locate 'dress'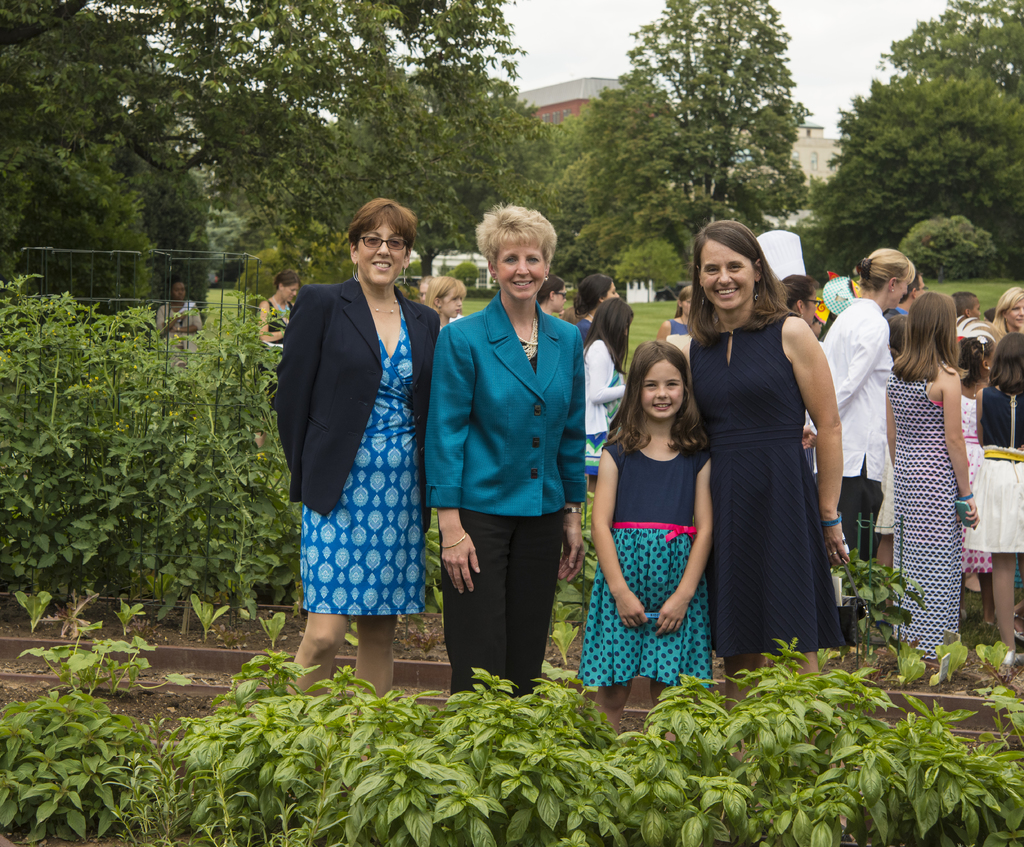
Rect(958, 396, 989, 570)
